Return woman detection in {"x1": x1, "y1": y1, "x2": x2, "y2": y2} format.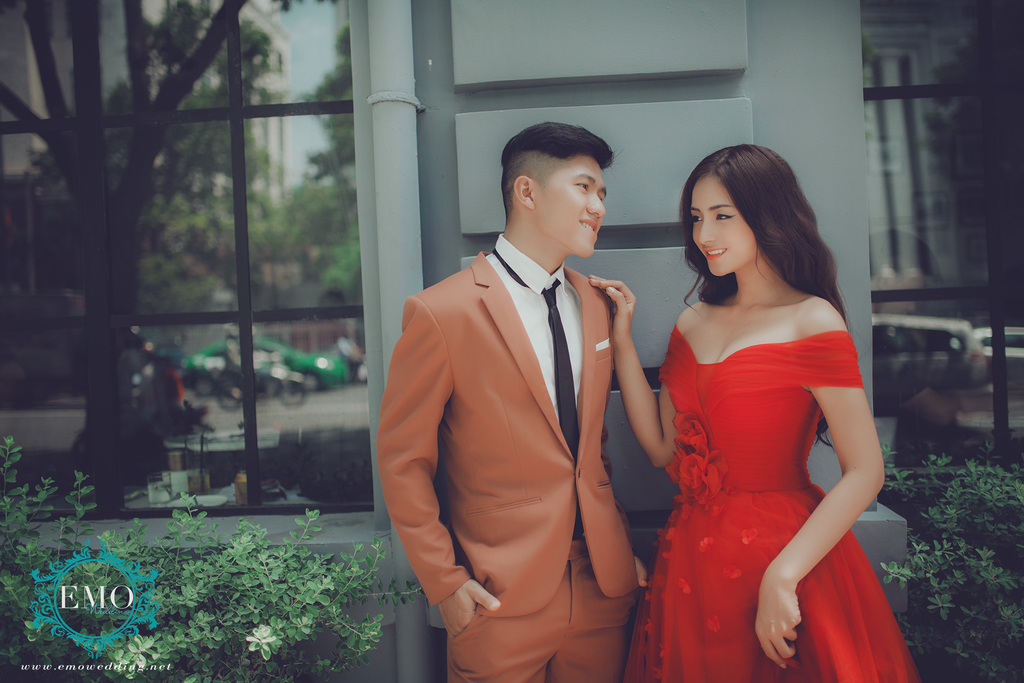
{"x1": 620, "y1": 140, "x2": 910, "y2": 679}.
